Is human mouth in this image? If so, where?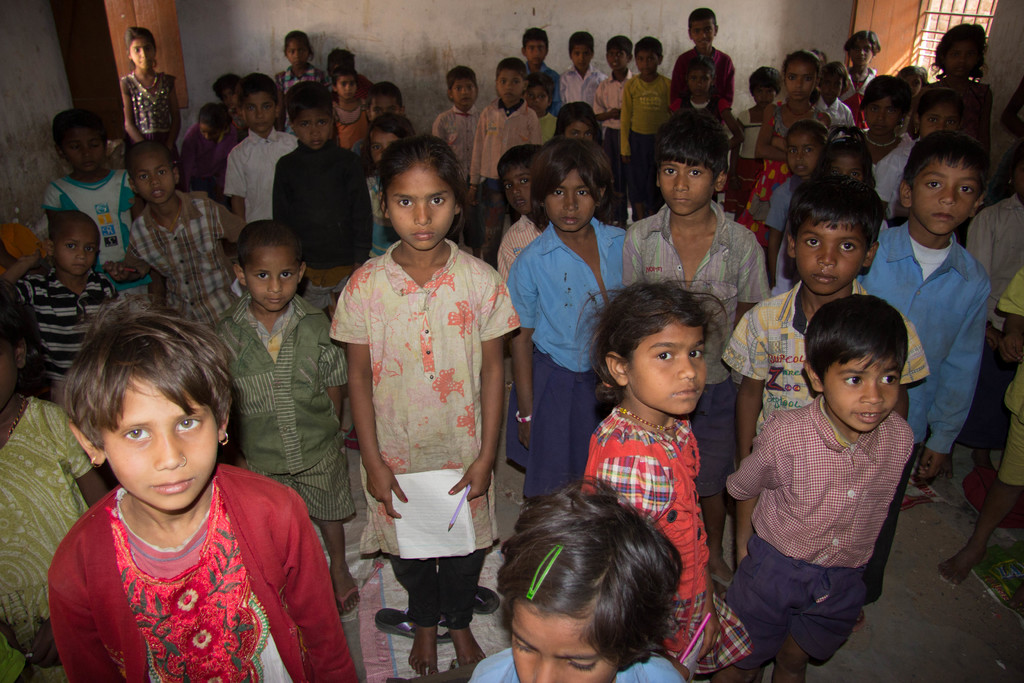
Yes, at detection(561, 215, 580, 224).
